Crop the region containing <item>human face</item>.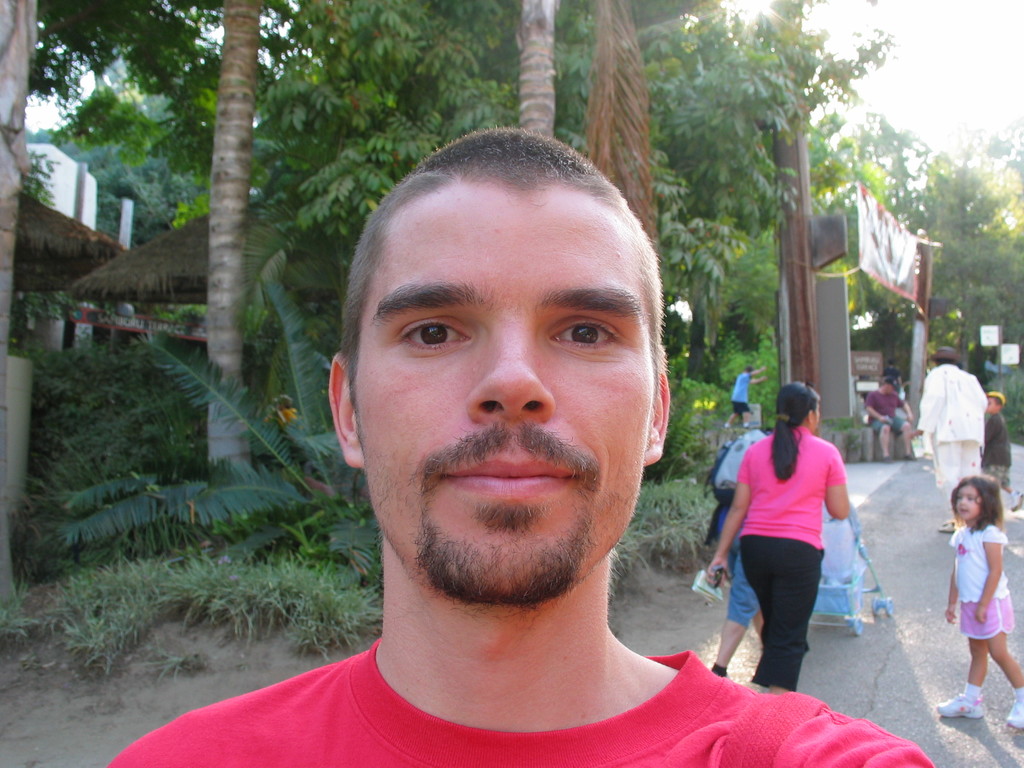
Crop region: [left=888, top=384, right=897, bottom=389].
